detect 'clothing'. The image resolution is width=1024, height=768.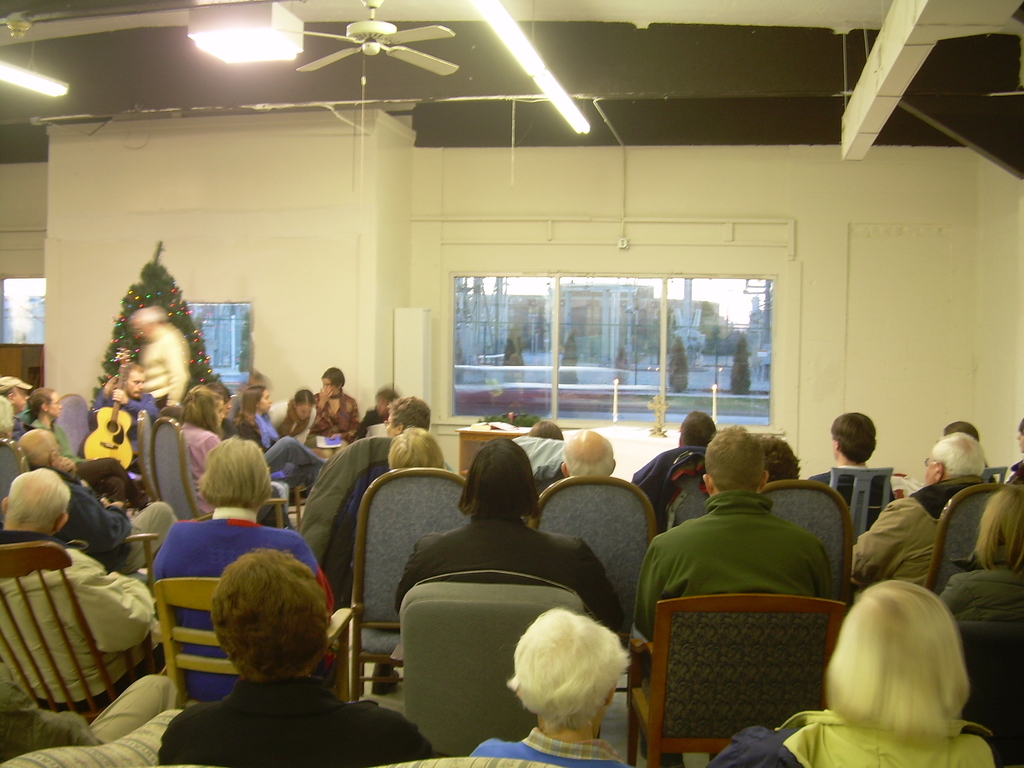
(225, 412, 345, 476).
